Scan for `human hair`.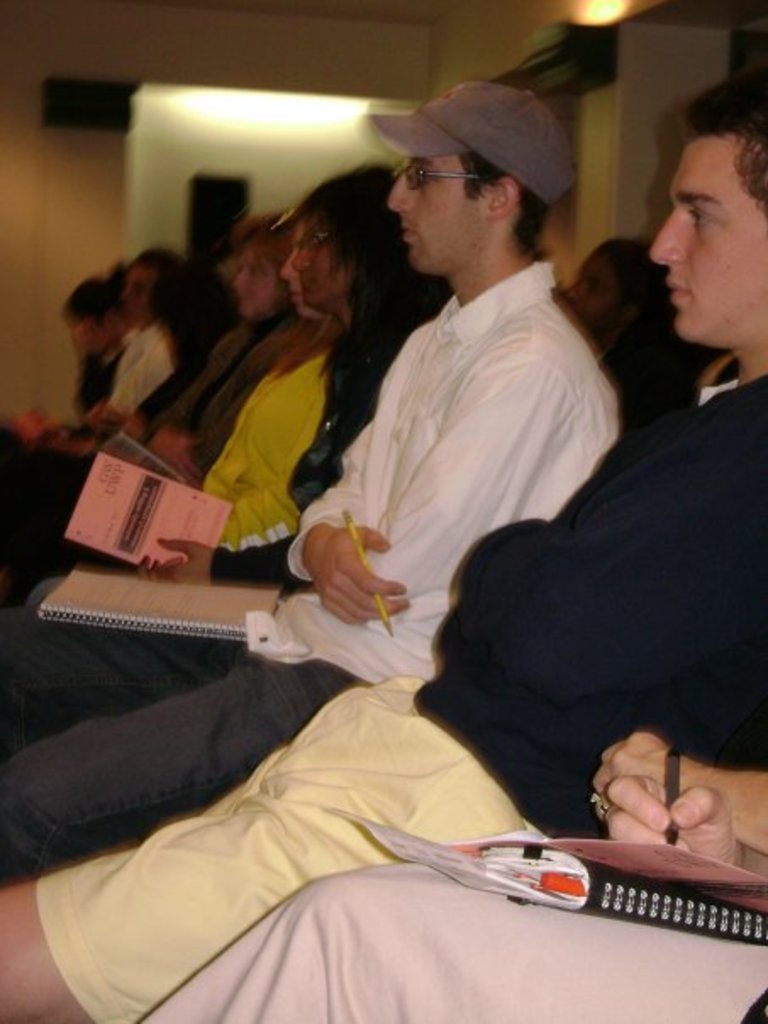
Scan result: BBox(456, 147, 553, 249).
